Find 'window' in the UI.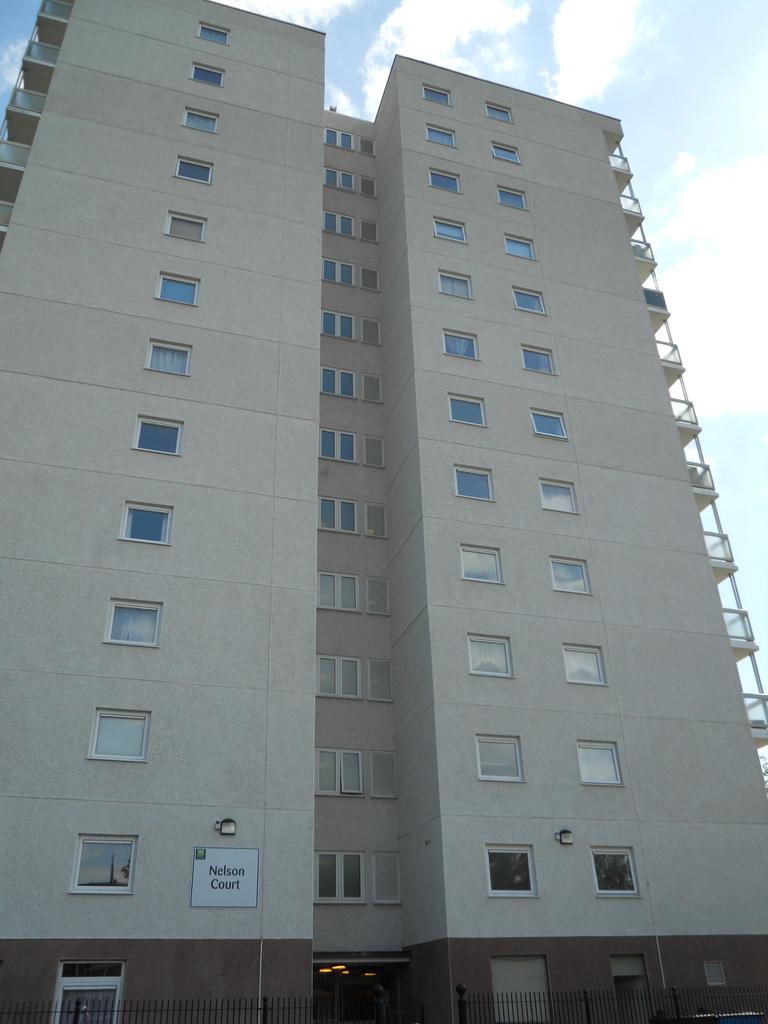
UI element at select_region(359, 175, 381, 198).
